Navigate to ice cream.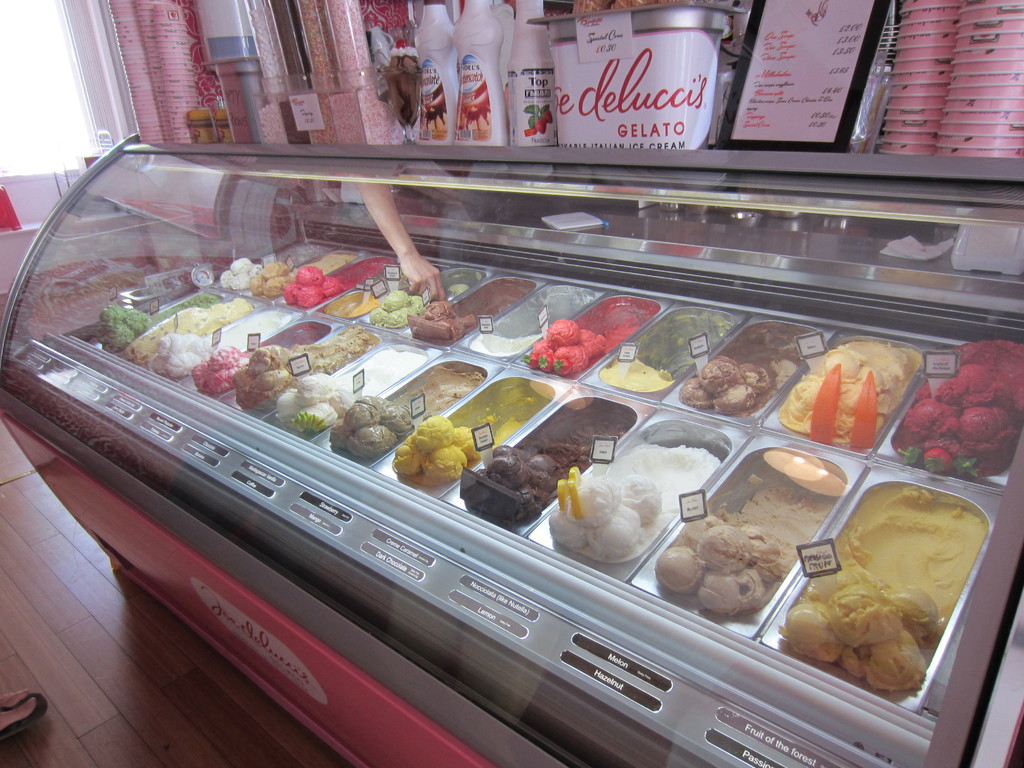
Navigation target: [246,255,292,305].
